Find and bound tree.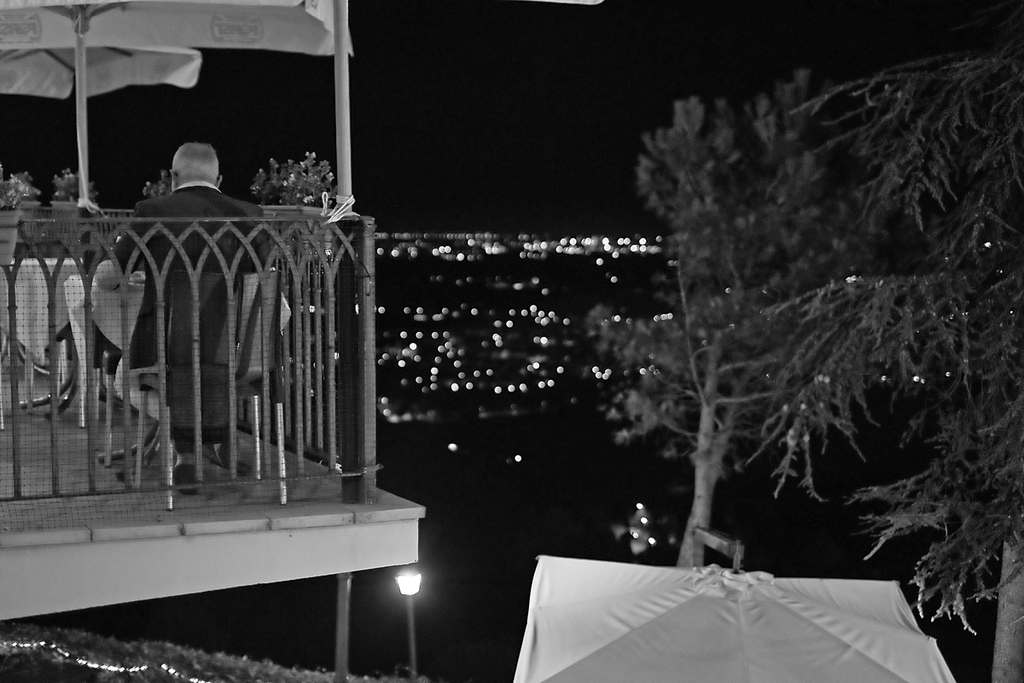
Bound: 55, 163, 106, 211.
